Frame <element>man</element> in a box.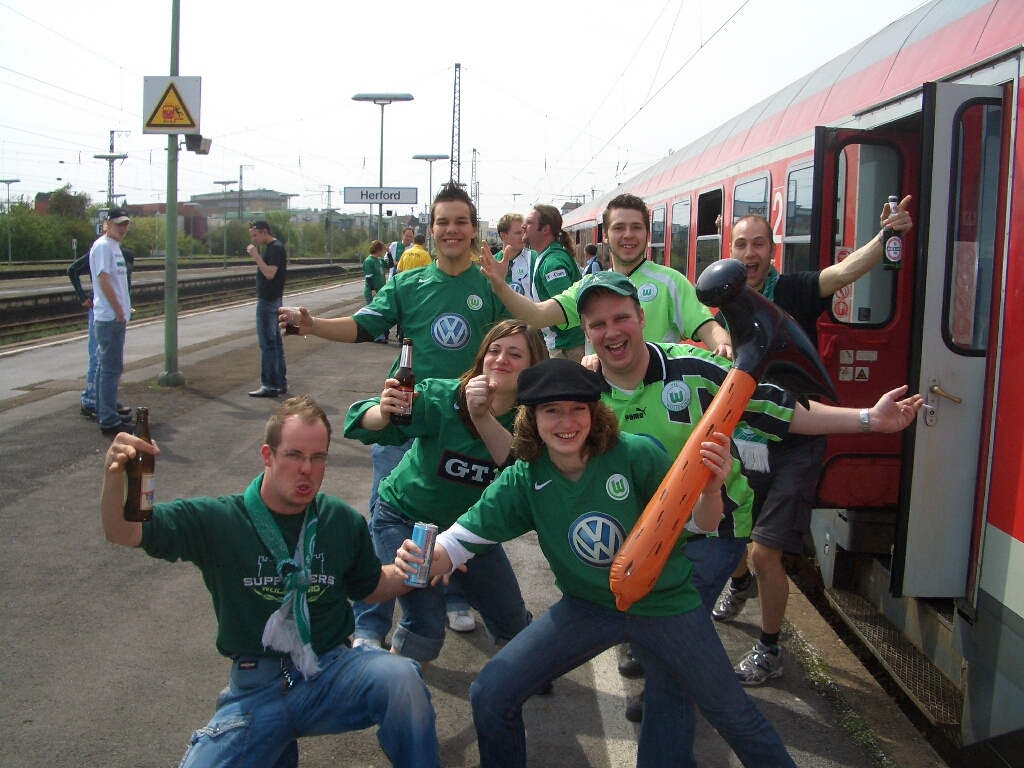
[x1=90, y1=209, x2=131, y2=432].
